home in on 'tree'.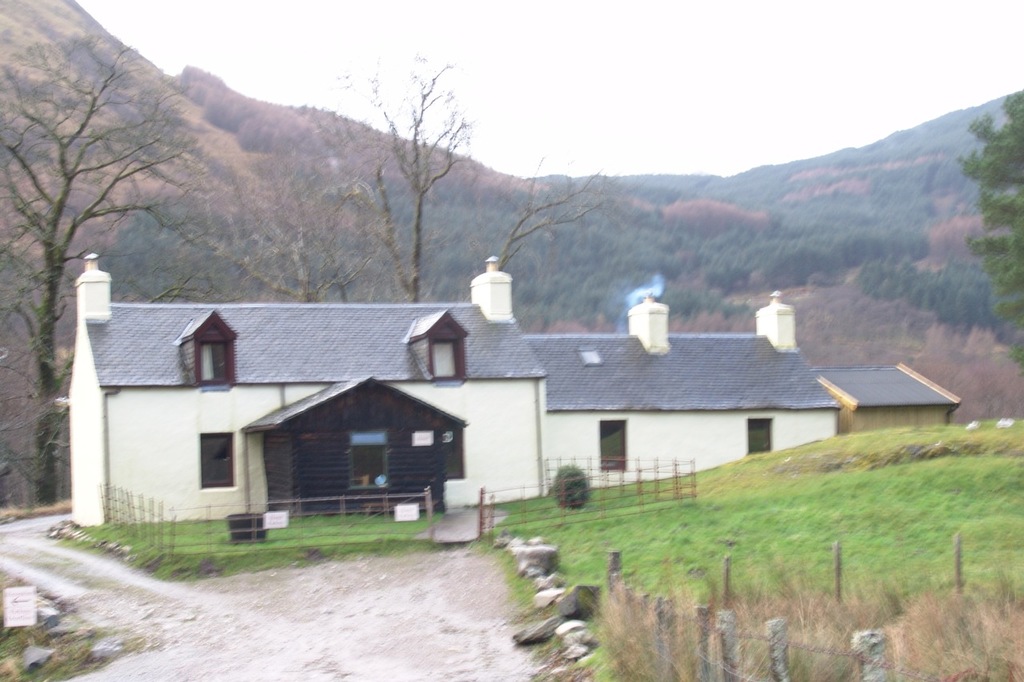
Homed in at {"x1": 0, "y1": 32, "x2": 191, "y2": 502}.
